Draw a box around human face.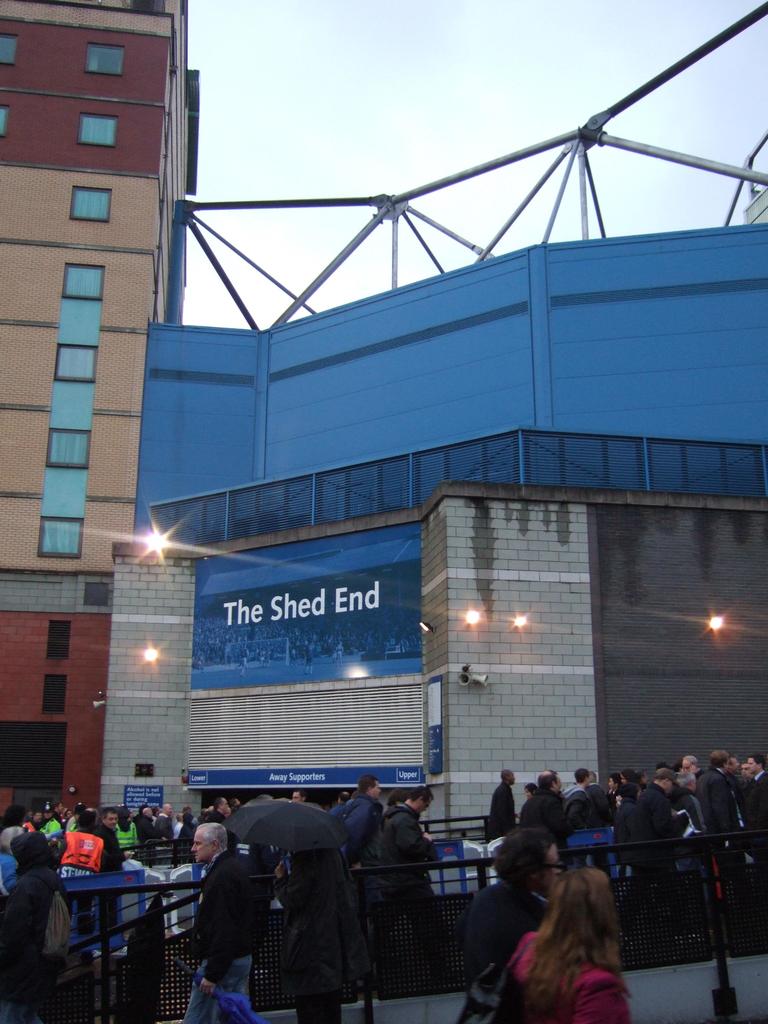
(538, 843, 564, 900).
